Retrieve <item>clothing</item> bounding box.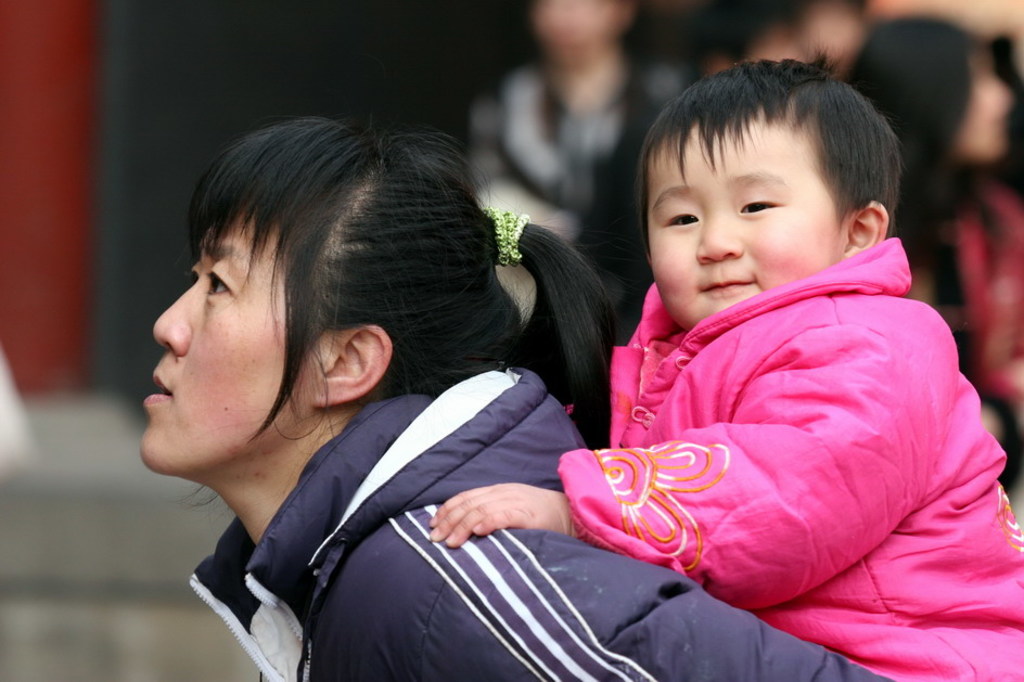
Bounding box: (571,173,991,652).
